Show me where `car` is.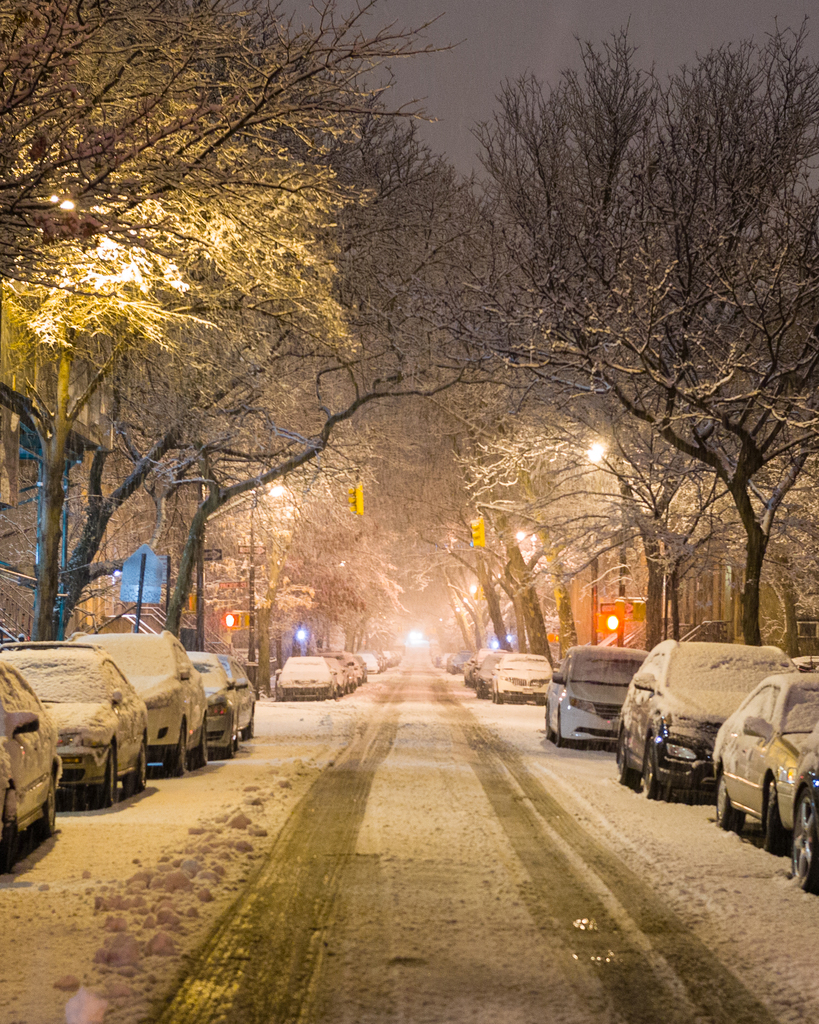
`car` is at 199:650:258:751.
